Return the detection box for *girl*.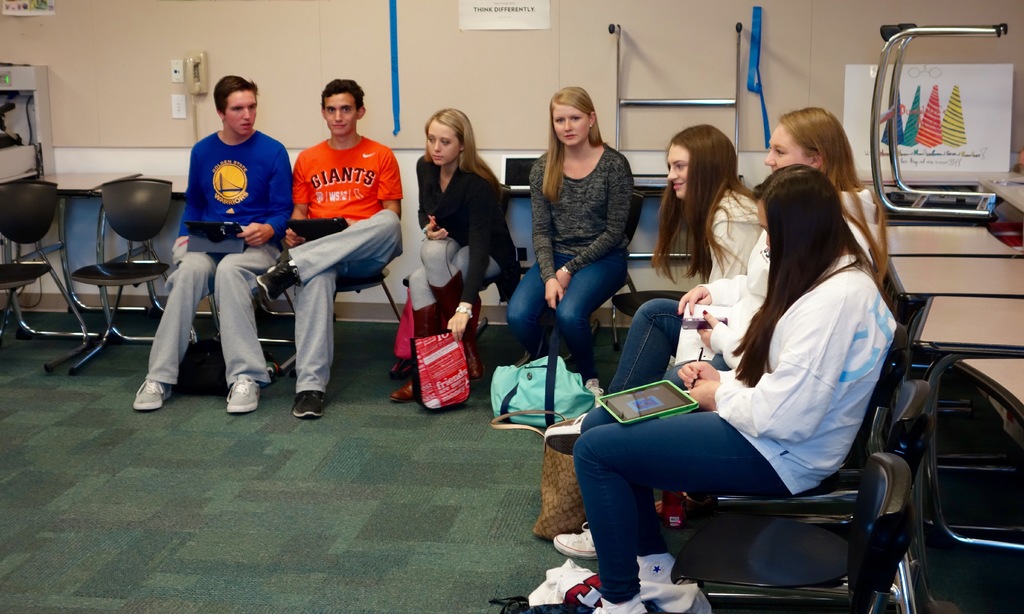
{"left": 571, "top": 165, "right": 900, "bottom": 613}.
